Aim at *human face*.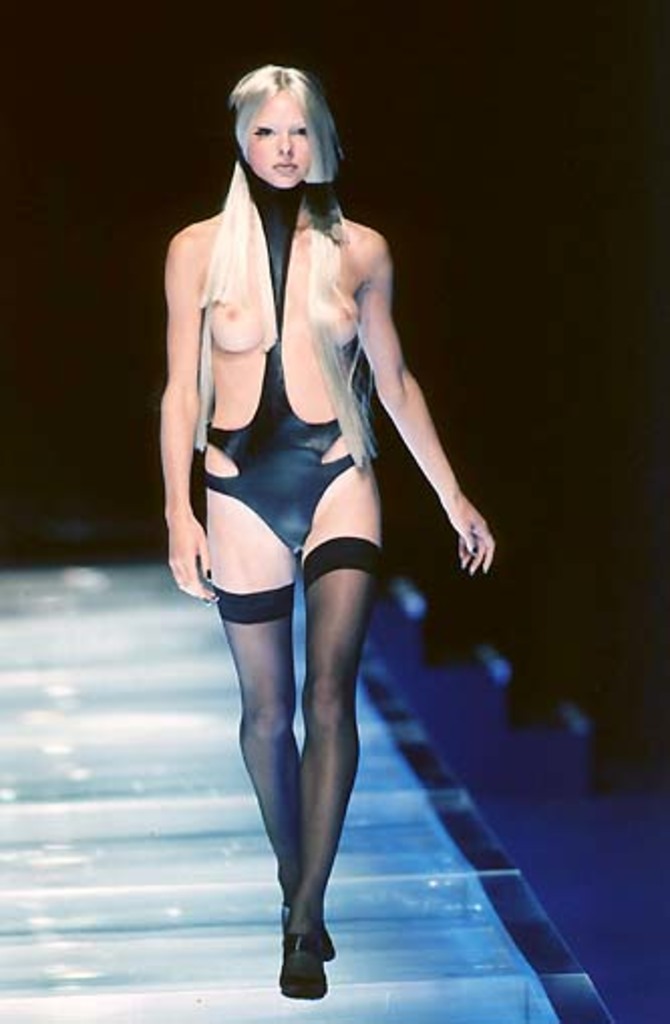
Aimed at select_region(247, 89, 310, 195).
